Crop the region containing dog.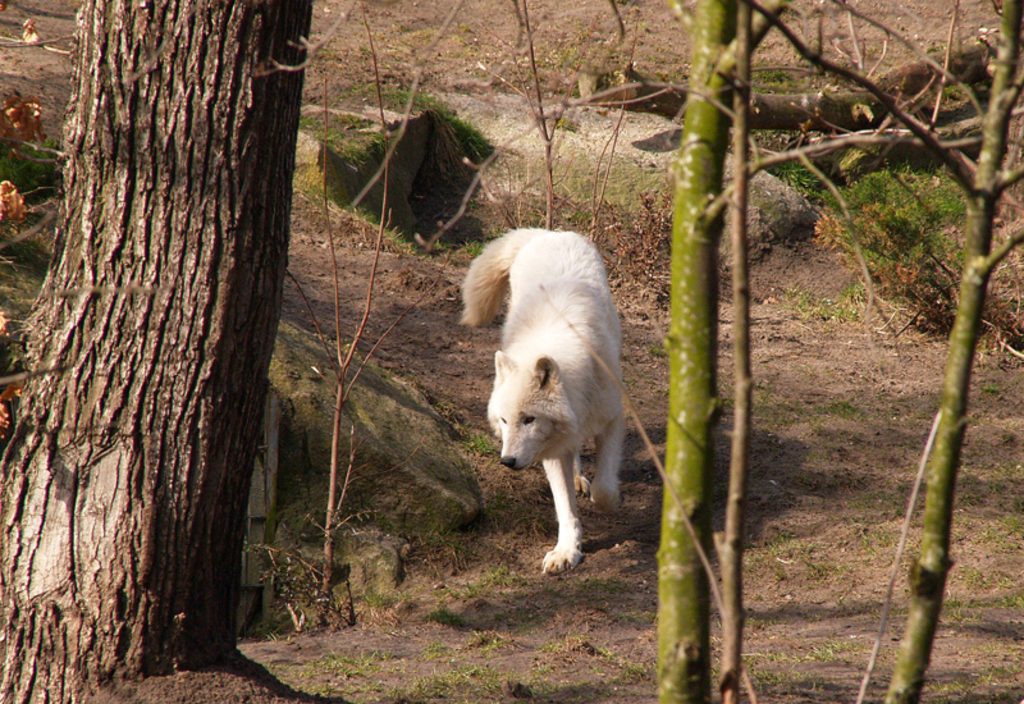
Crop region: locate(452, 224, 630, 575).
